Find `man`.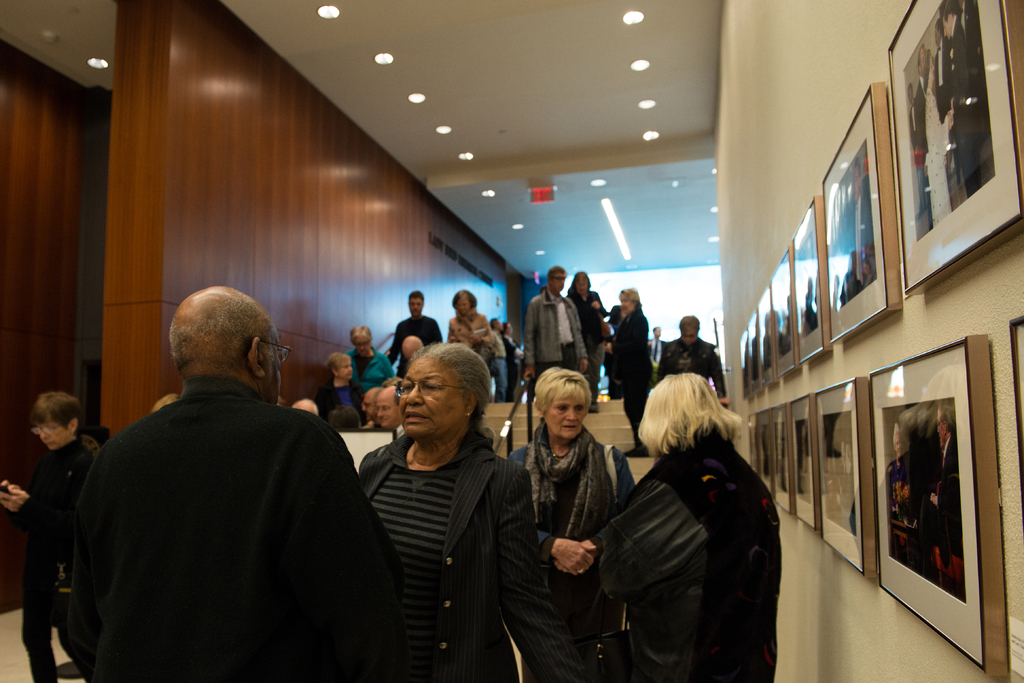
BBox(657, 313, 725, 399).
